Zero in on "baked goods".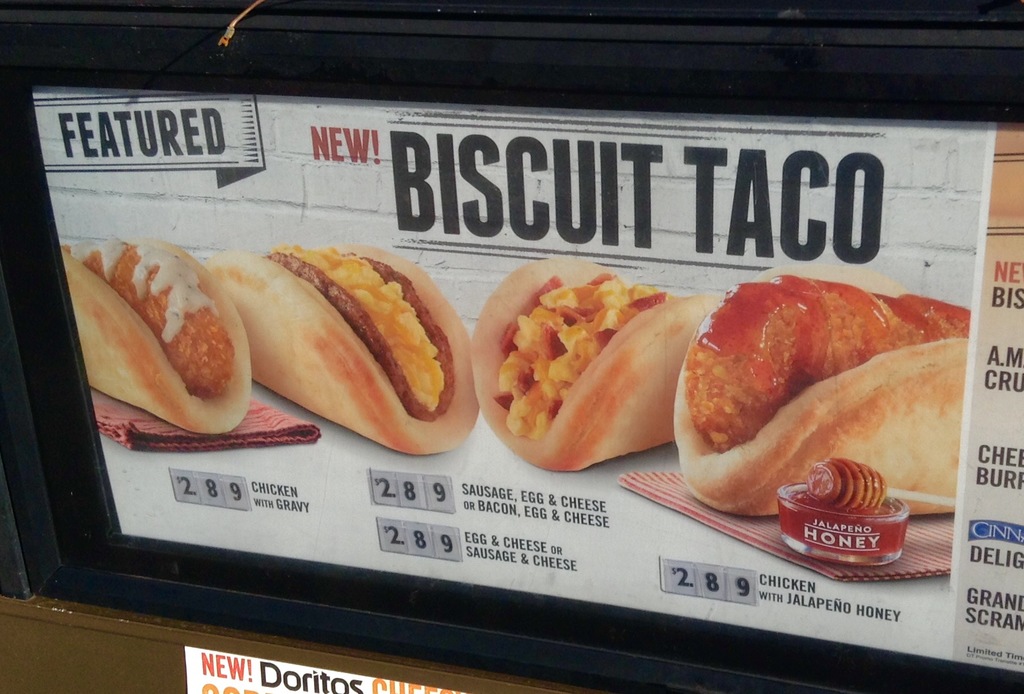
Zeroed in: x1=204 y1=242 x2=483 y2=453.
